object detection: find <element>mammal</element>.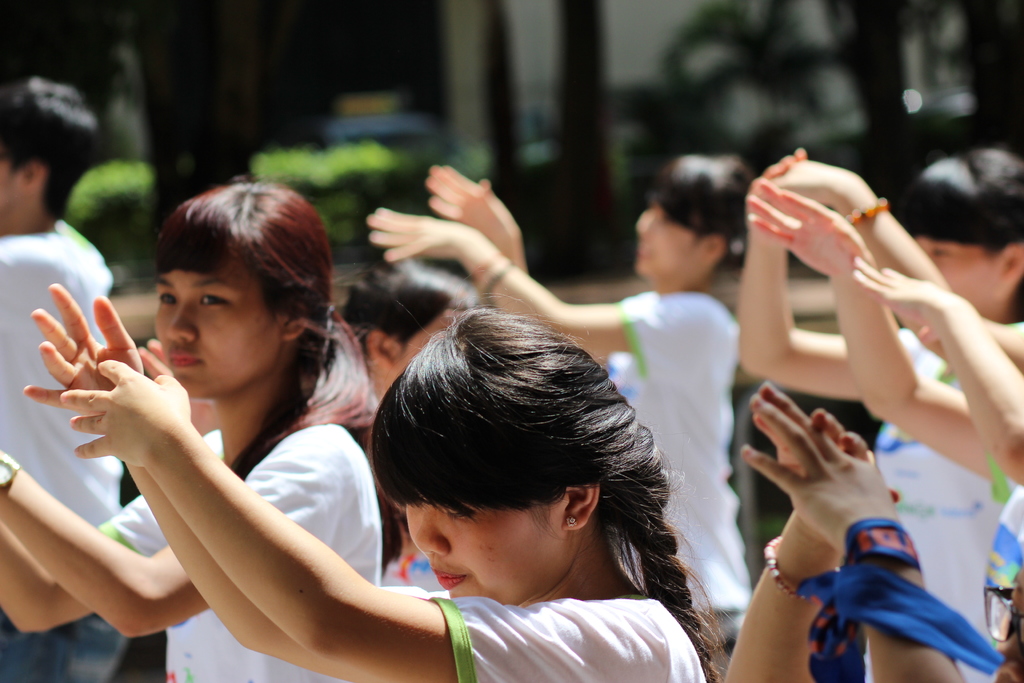
722/375/1023/682.
